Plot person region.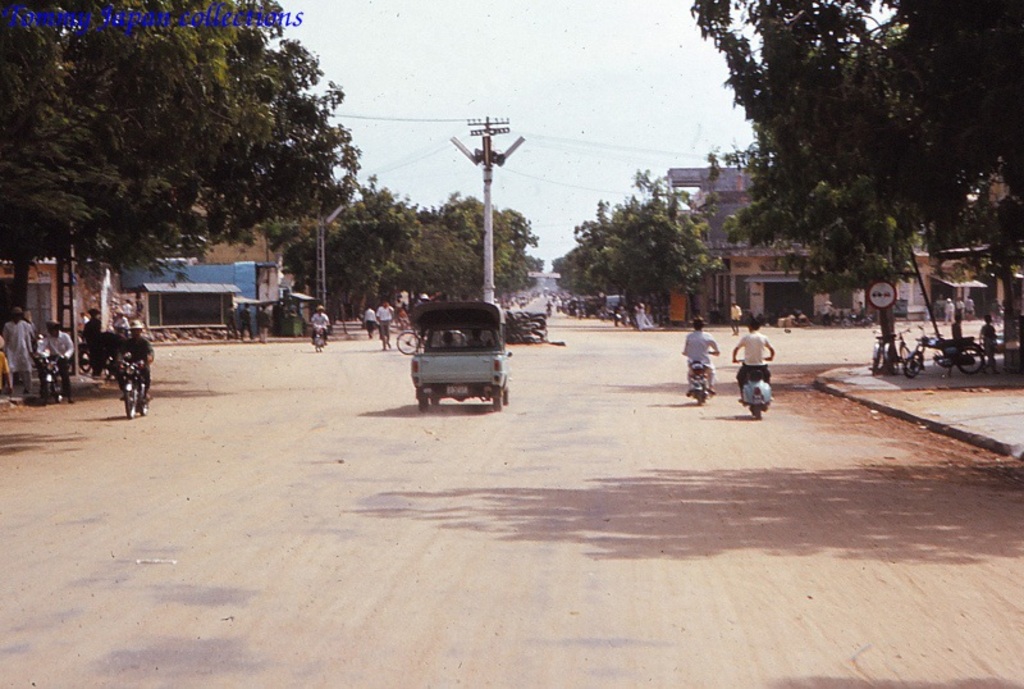
Plotted at (941,296,957,330).
